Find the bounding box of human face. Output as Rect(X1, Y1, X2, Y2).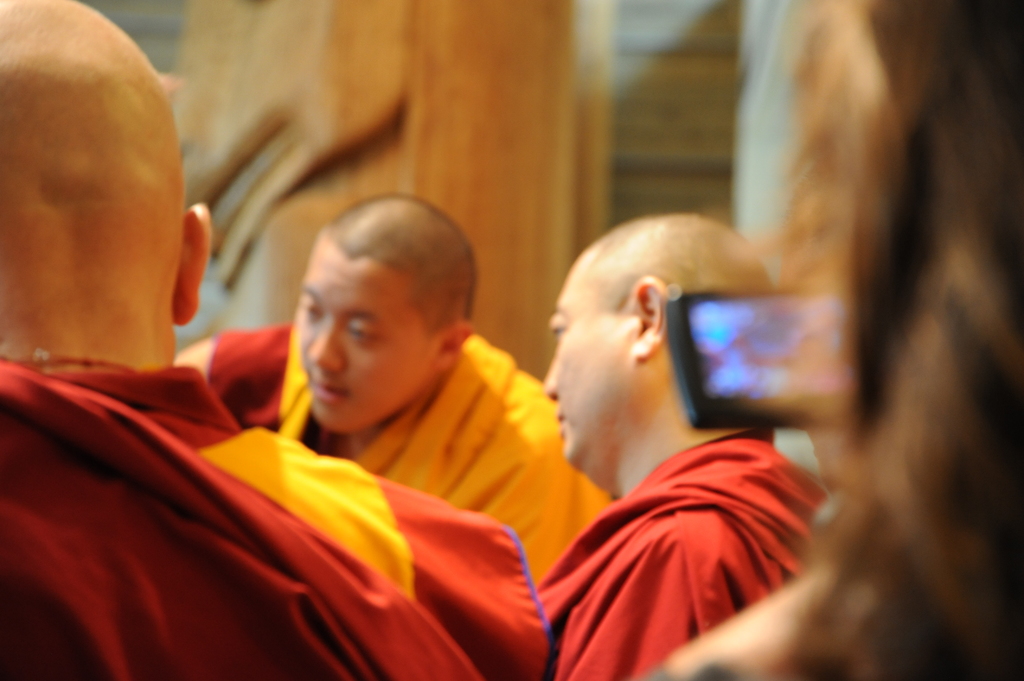
Rect(288, 232, 440, 437).
